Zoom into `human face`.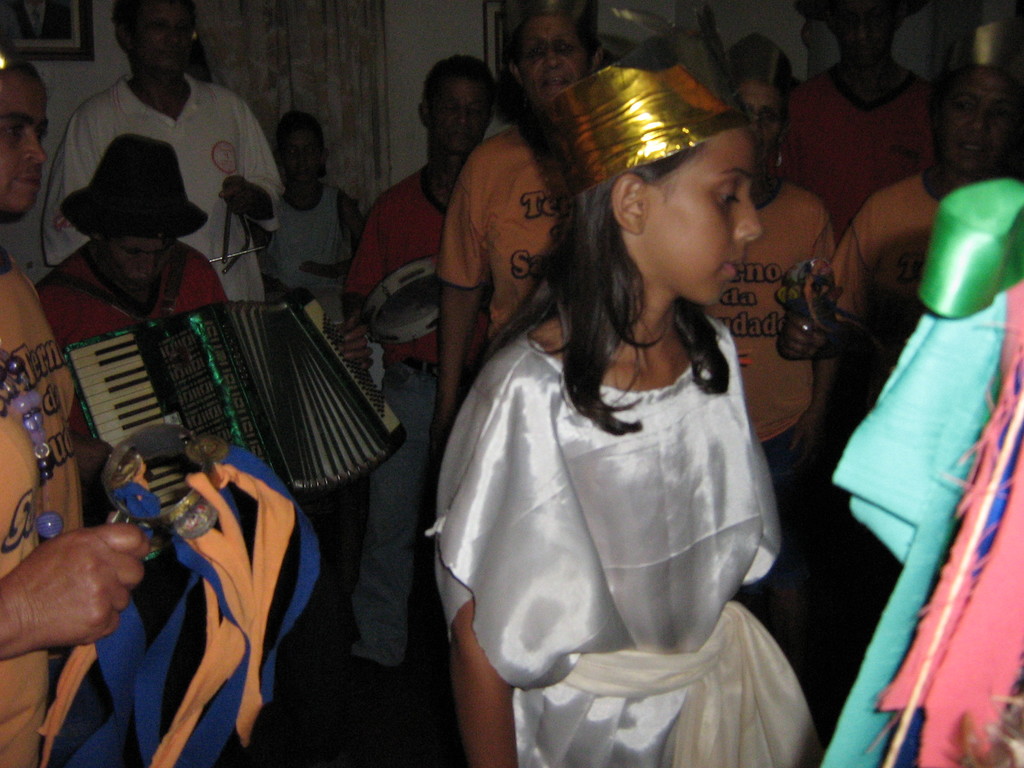
Zoom target: (941,69,1019,175).
